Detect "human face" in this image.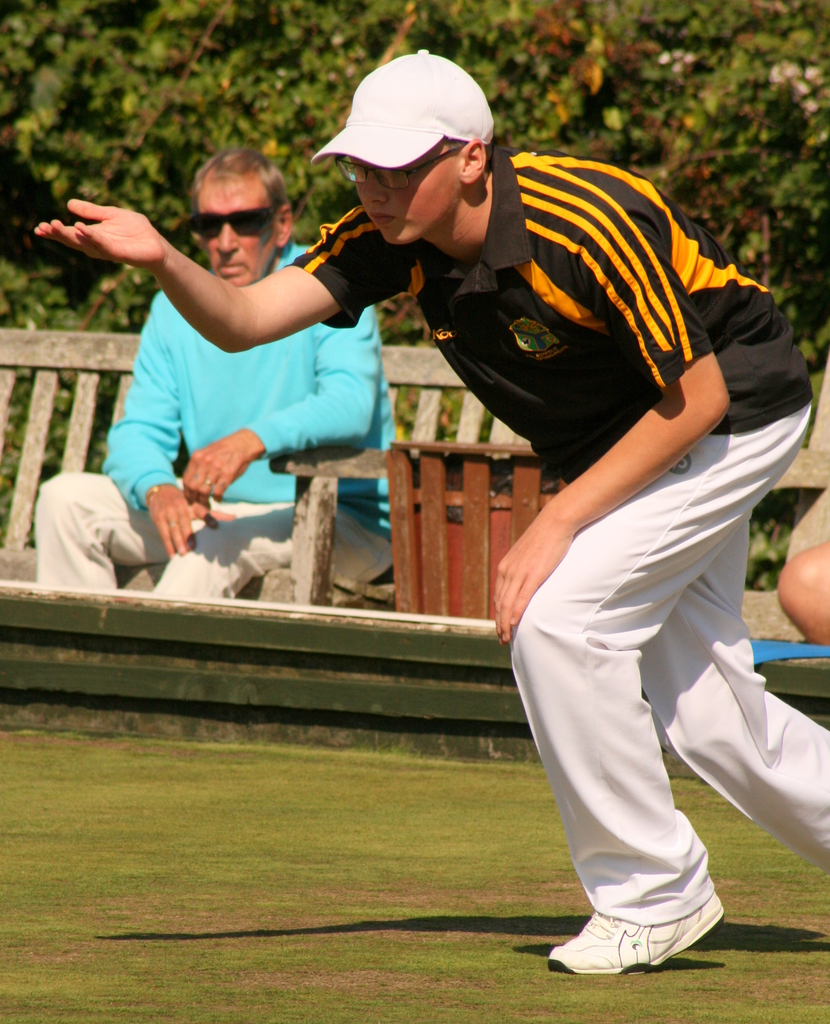
Detection: detection(187, 168, 276, 292).
